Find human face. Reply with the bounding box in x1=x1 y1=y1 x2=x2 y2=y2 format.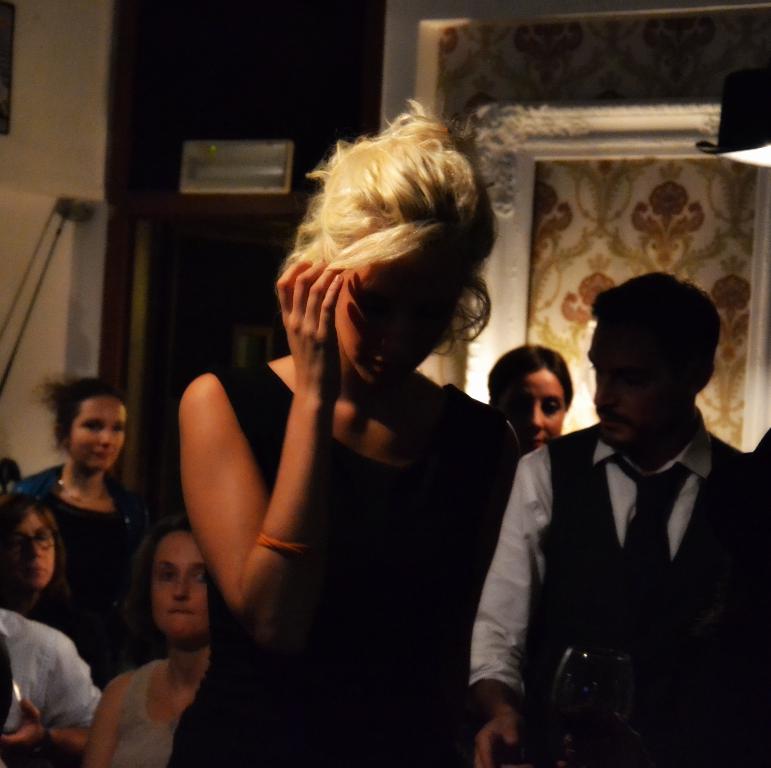
x1=151 y1=535 x2=208 y2=638.
